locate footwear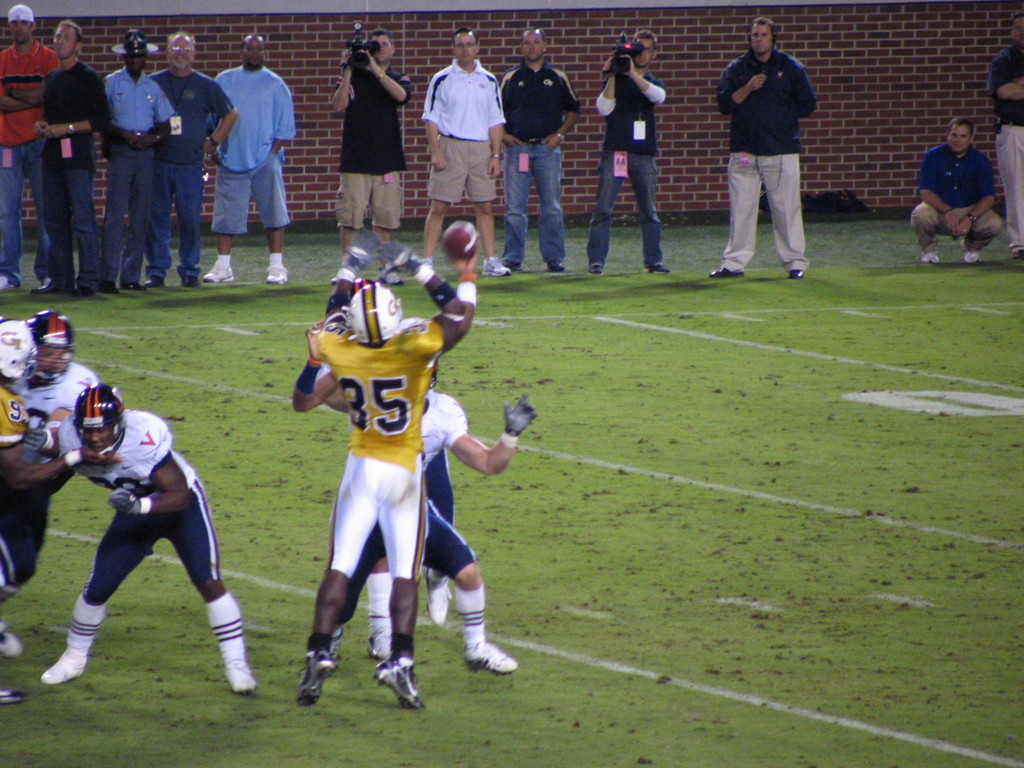
rect(365, 626, 400, 673)
